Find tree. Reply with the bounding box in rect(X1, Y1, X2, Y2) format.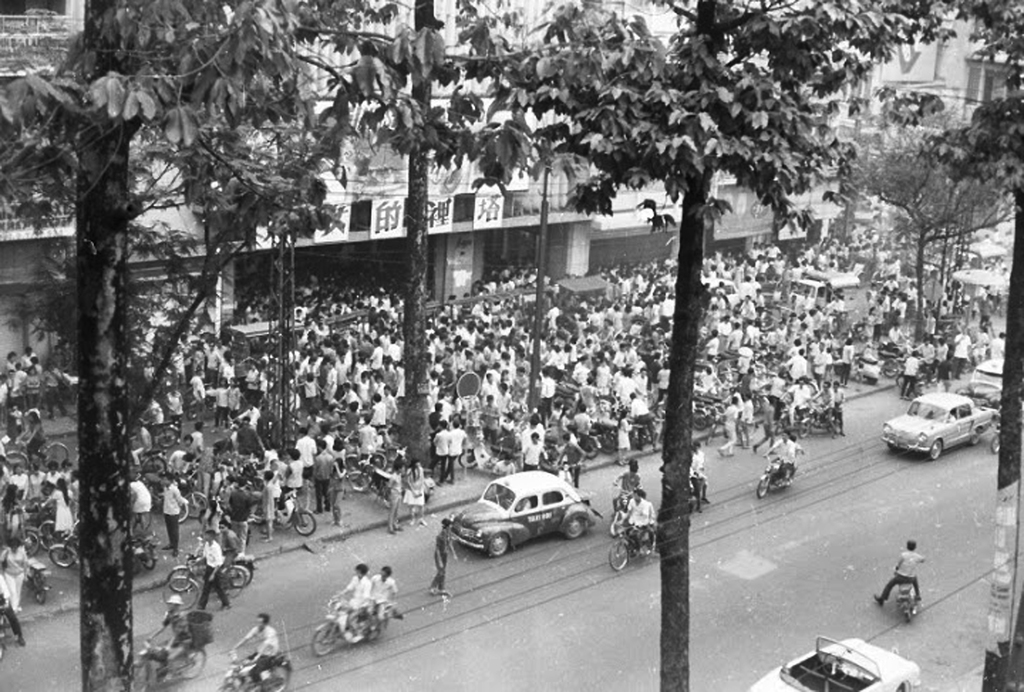
rect(412, 0, 946, 691).
